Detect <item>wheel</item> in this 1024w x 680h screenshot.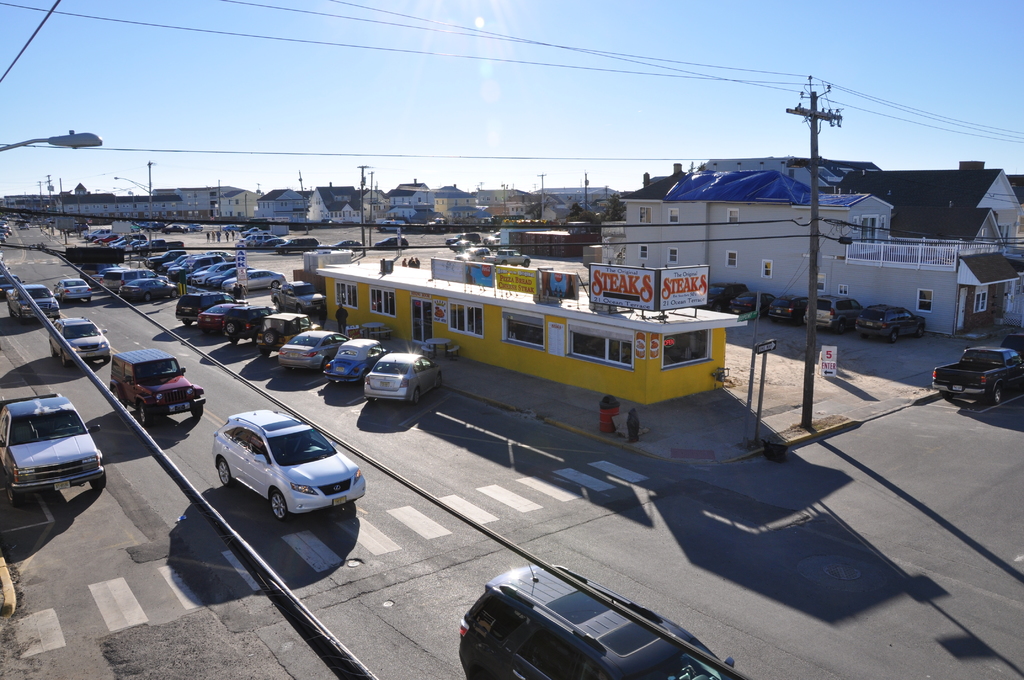
Detection: 86, 471, 106, 490.
